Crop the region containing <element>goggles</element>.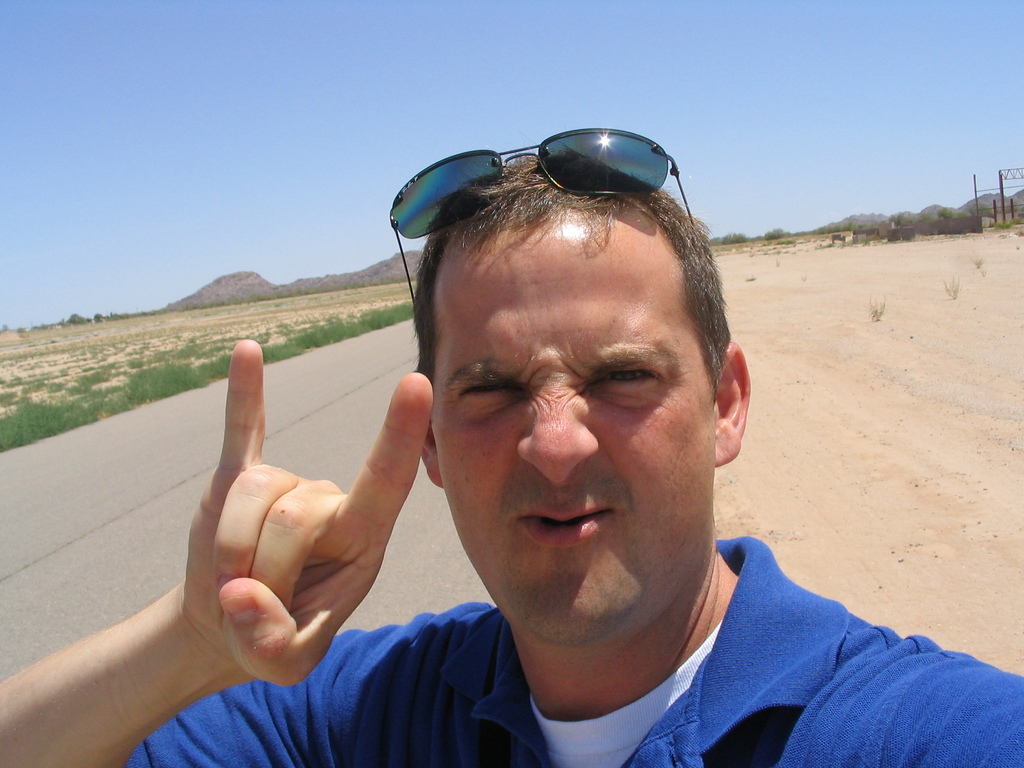
Crop region: 383/125/726/368.
